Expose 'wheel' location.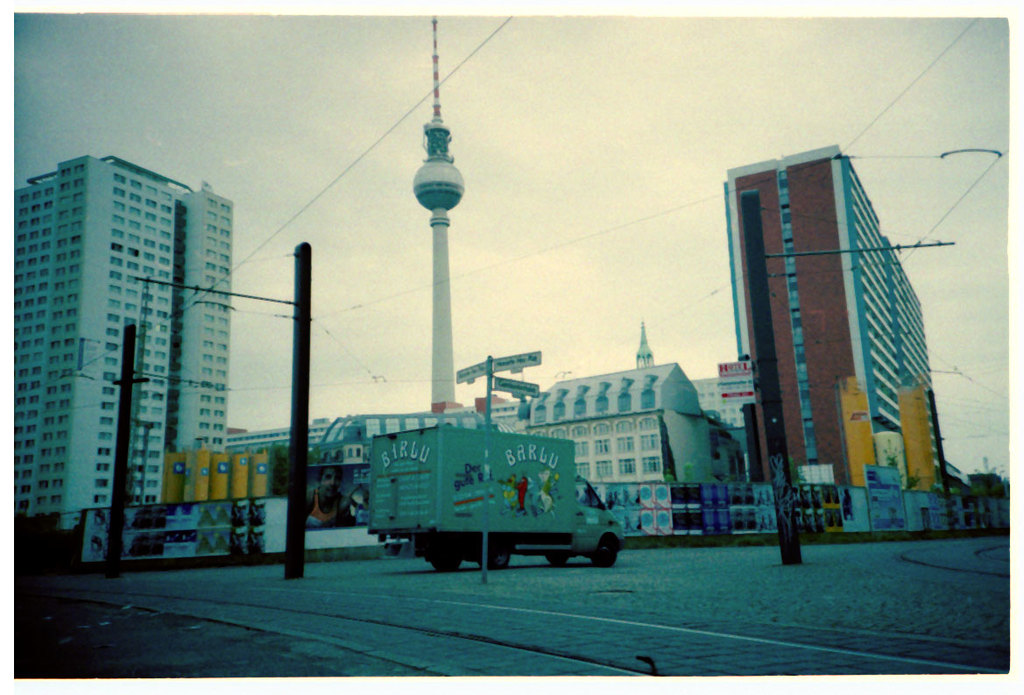
Exposed at x1=591 y1=538 x2=621 y2=565.
